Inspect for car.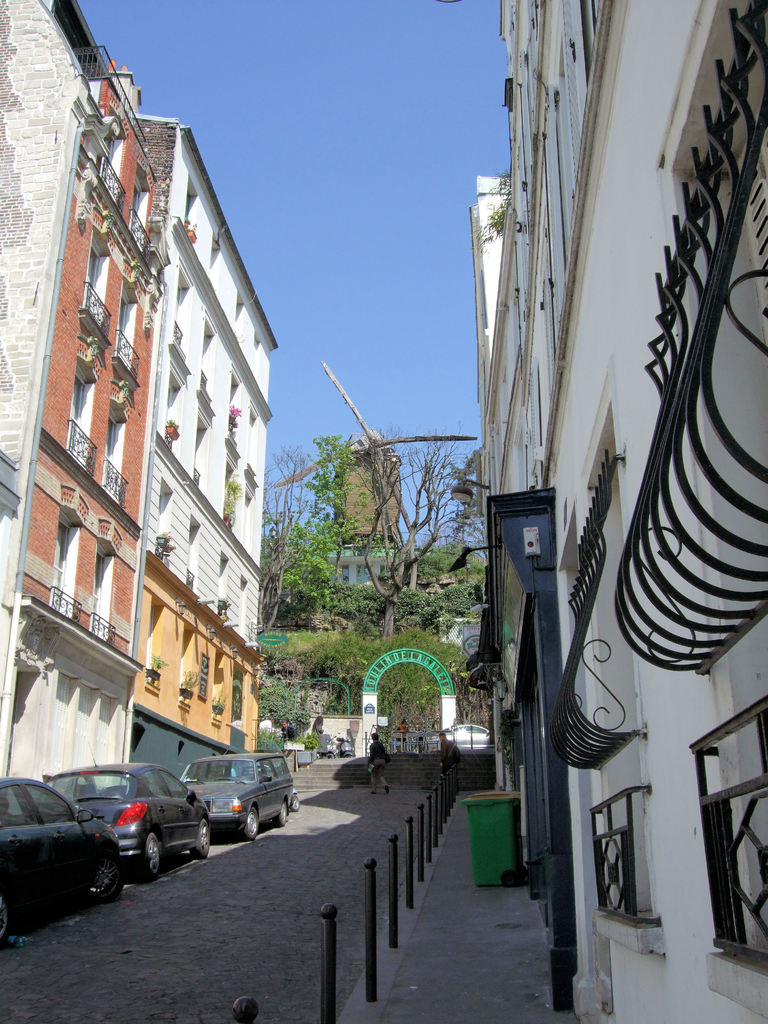
Inspection: x1=0 y1=778 x2=125 y2=953.
